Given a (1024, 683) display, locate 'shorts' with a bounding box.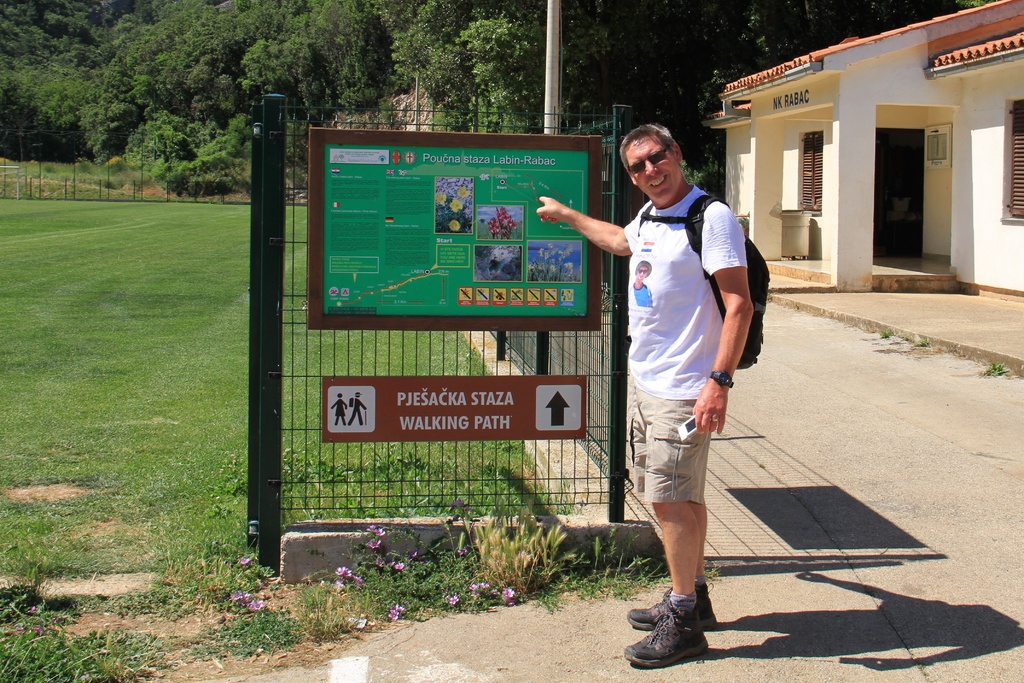
Located: [614, 391, 733, 538].
